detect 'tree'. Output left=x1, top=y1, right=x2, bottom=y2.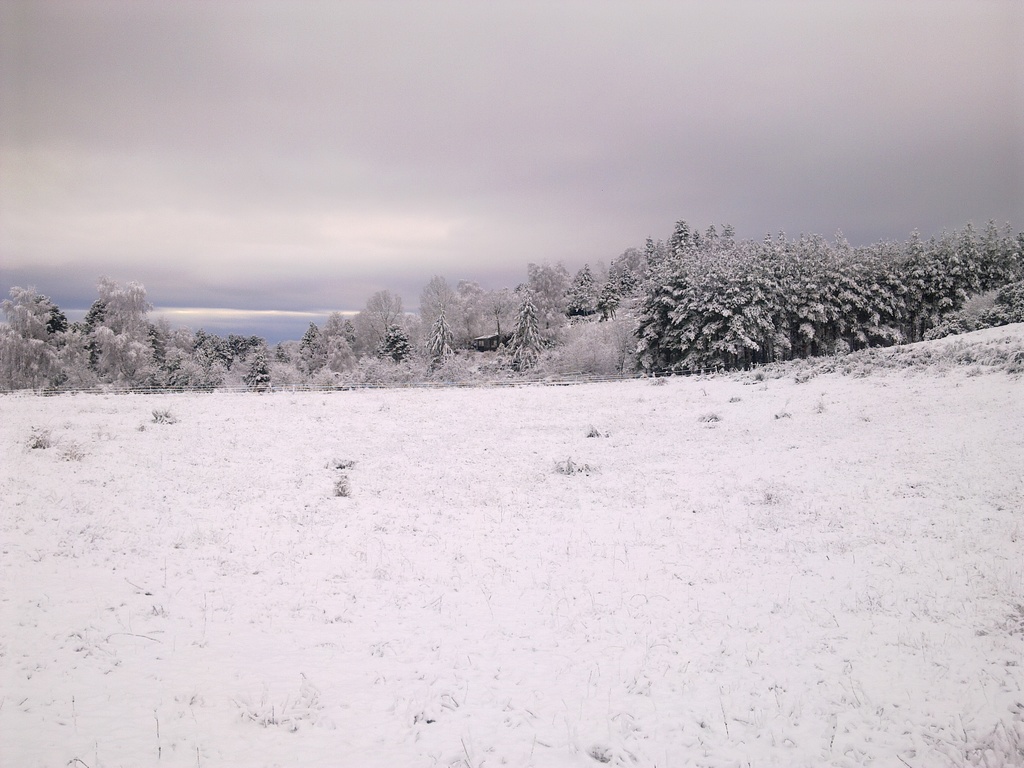
left=328, top=280, right=417, bottom=365.
